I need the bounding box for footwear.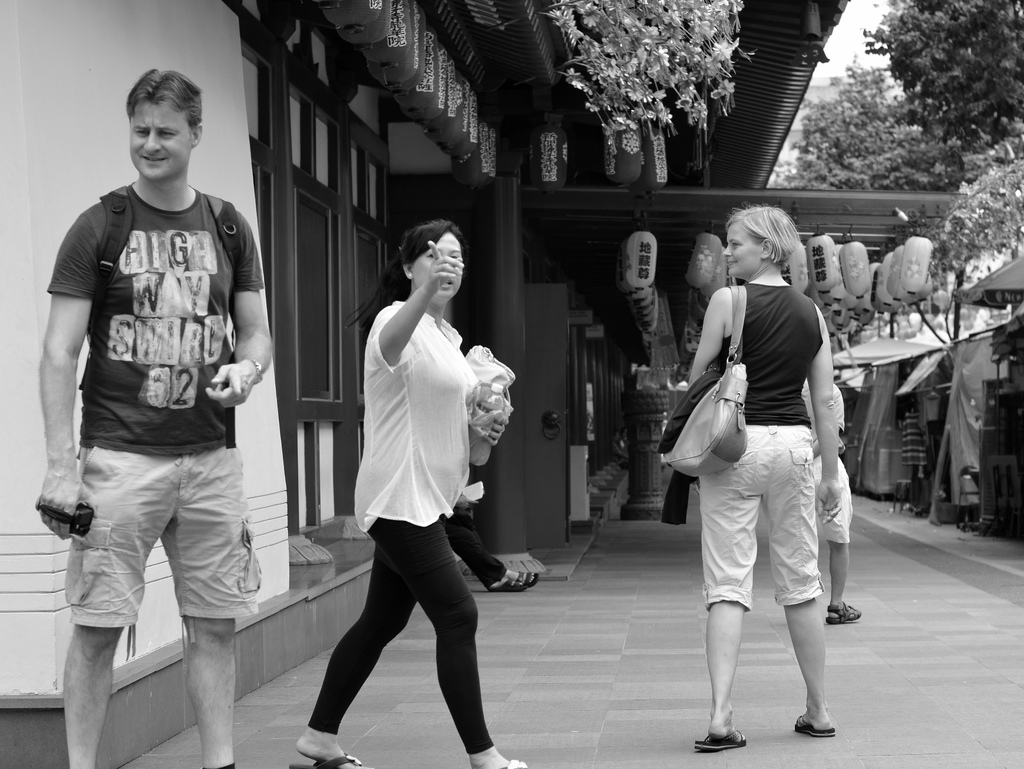
Here it is: l=288, t=750, r=367, b=768.
